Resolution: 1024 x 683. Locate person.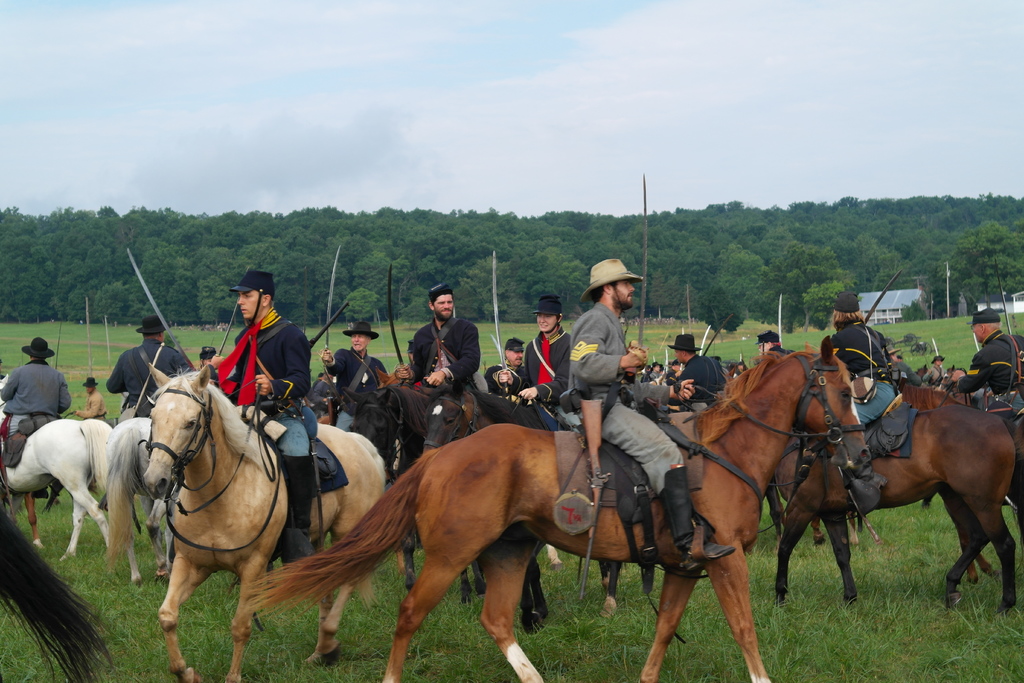
[x1=316, y1=319, x2=391, y2=431].
